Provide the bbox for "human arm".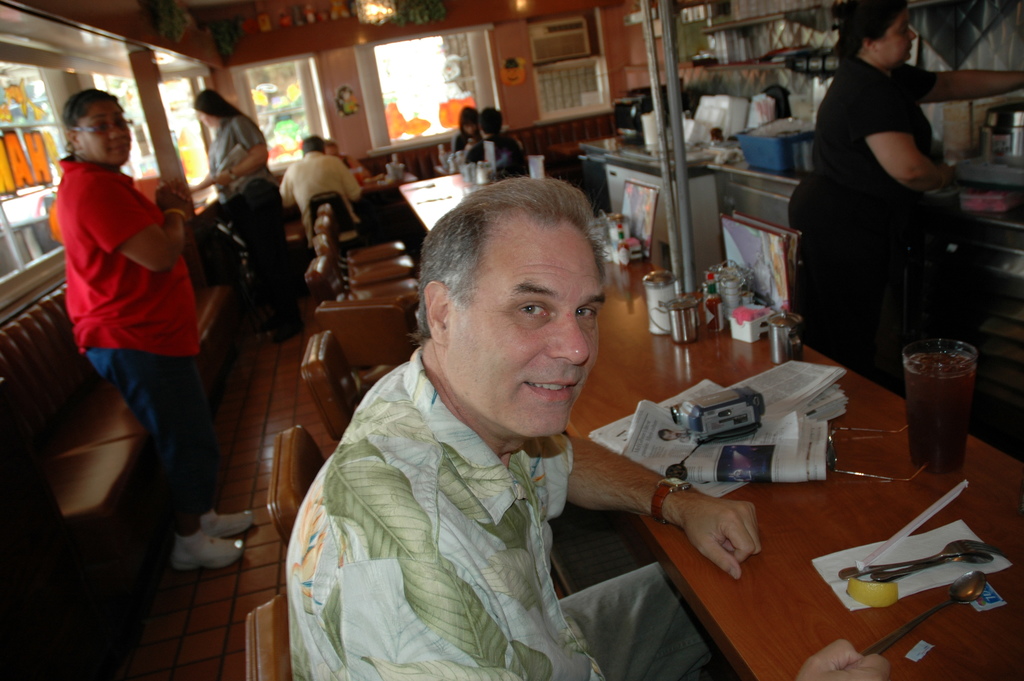
bbox(884, 93, 972, 192).
